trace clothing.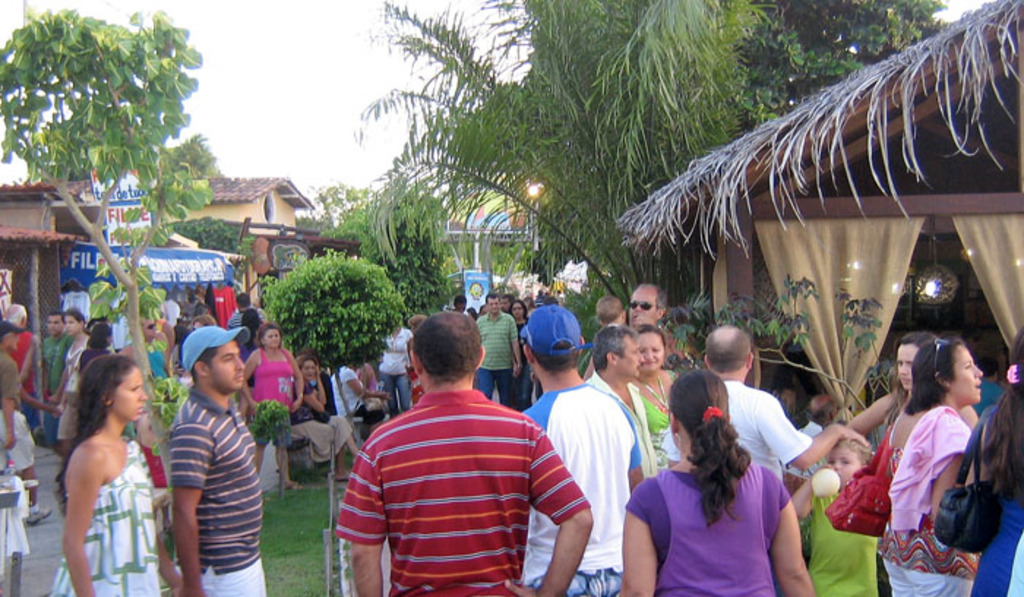
Traced to bbox(882, 416, 976, 596).
